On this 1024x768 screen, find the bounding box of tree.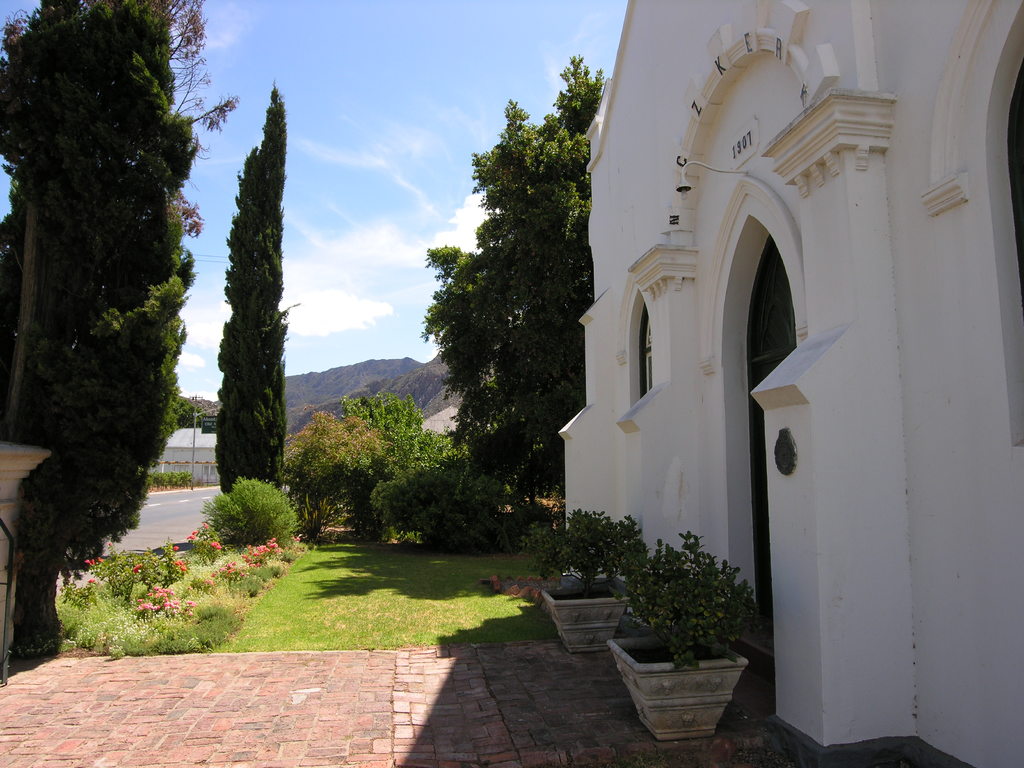
Bounding box: pyautogui.locateOnScreen(535, 51, 605, 148).
